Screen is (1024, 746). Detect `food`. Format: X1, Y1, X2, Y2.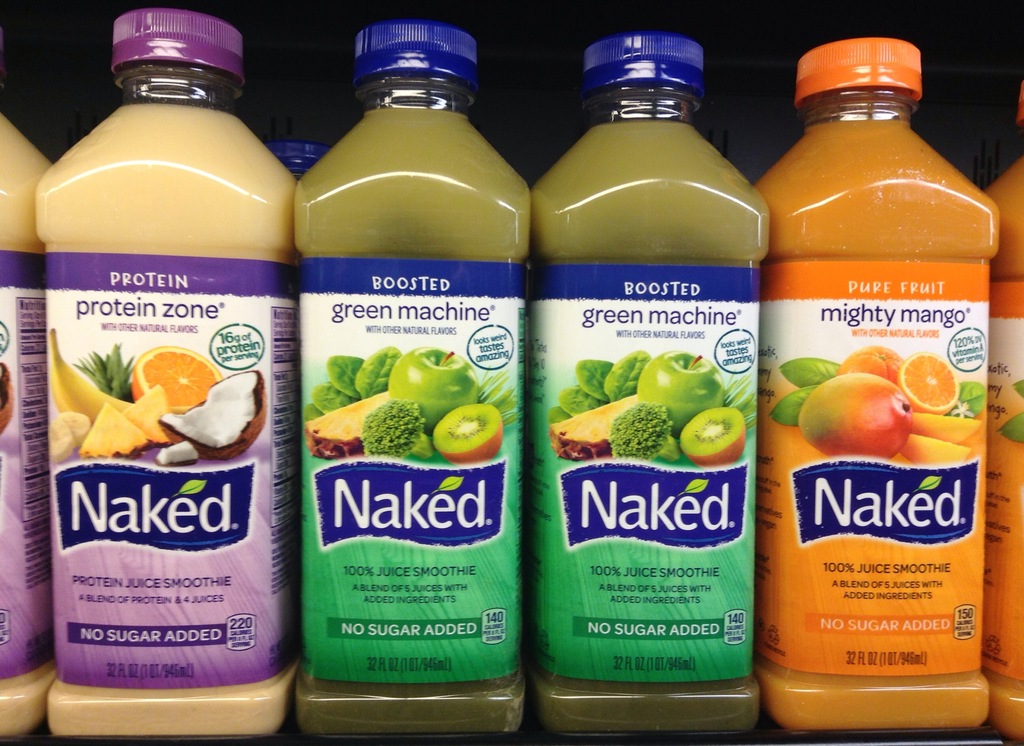
1000, 411, 1023, 448.
